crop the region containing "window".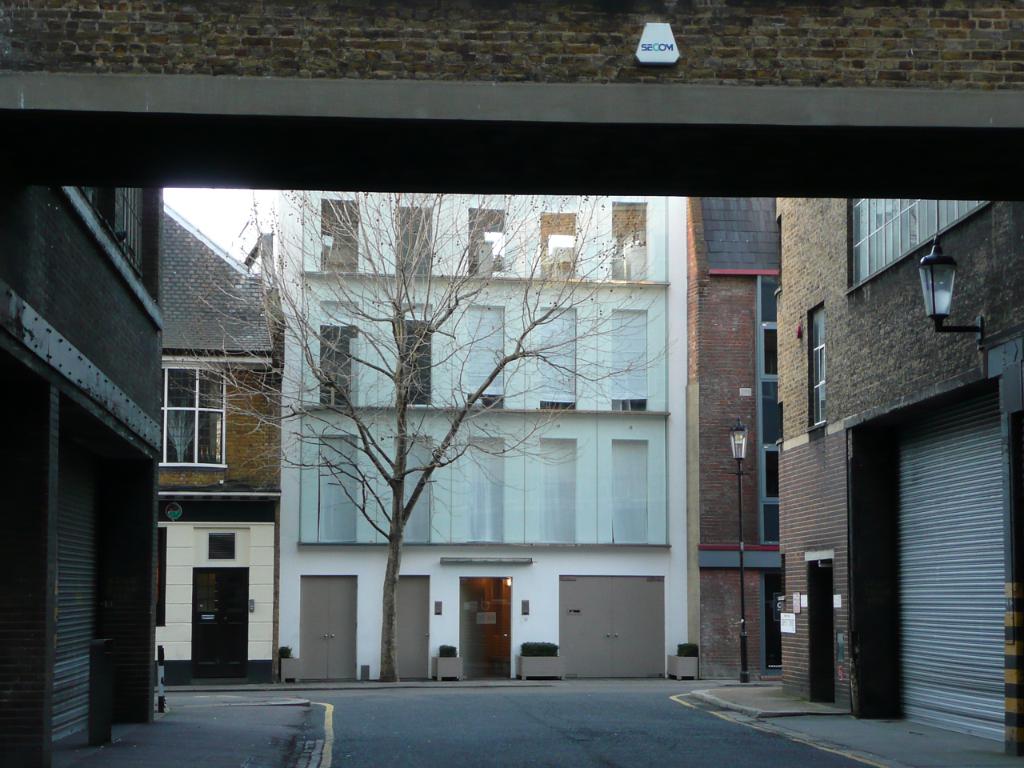
Crop region: rect(467, 441, 505, 542).
